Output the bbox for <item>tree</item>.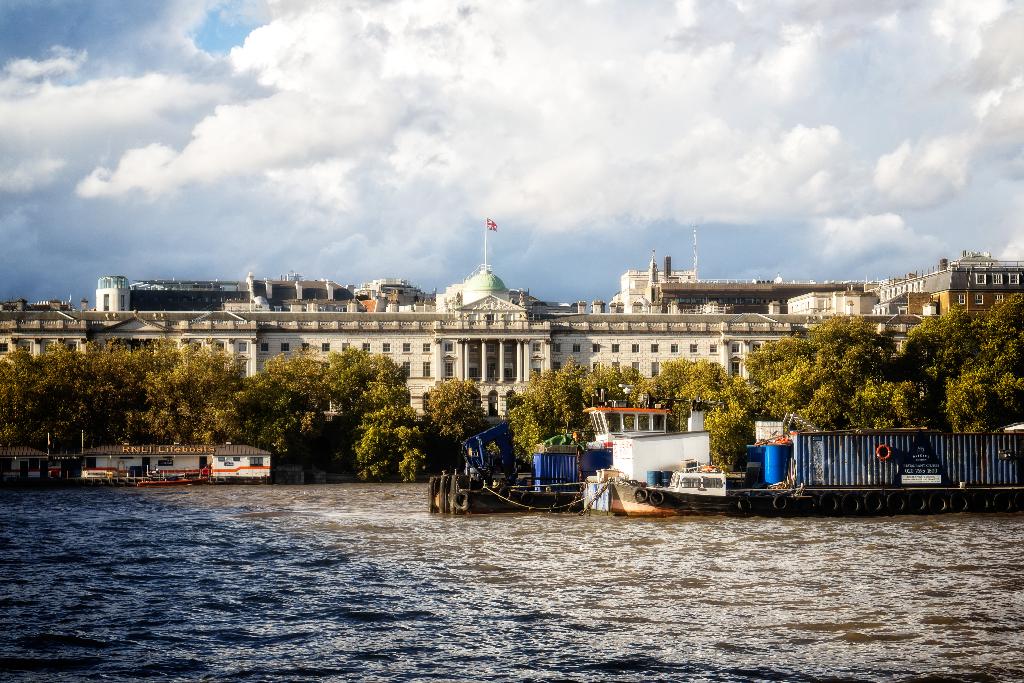
{"left": 423, "top": 375, "right": 486, "bottom": 450}.
